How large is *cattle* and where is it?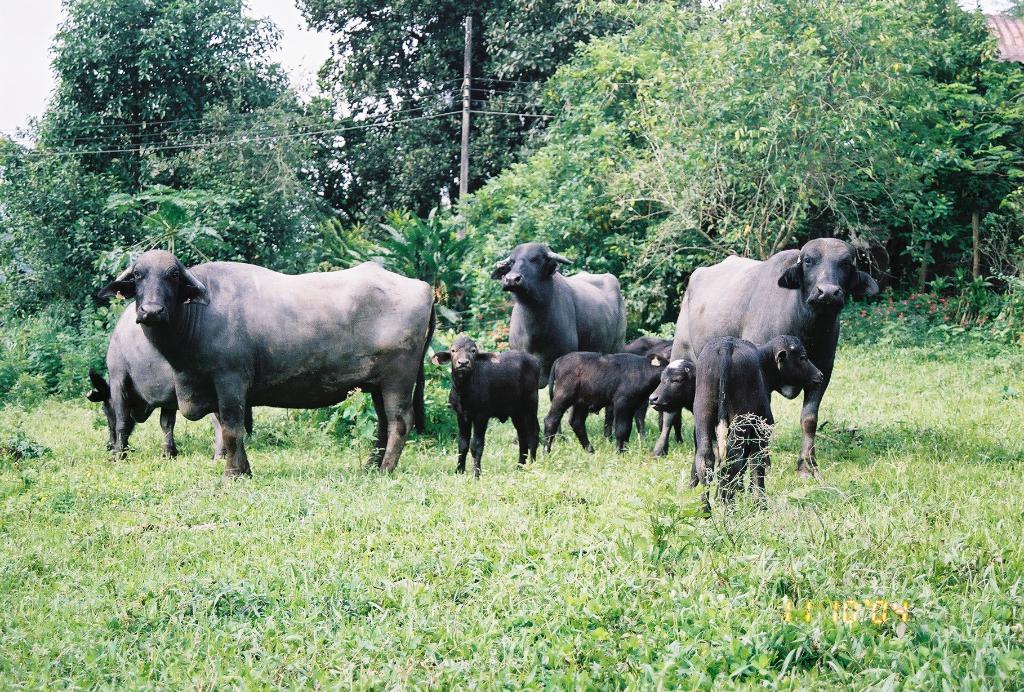
Bounding box: <box>486,239,627,391</box>.
